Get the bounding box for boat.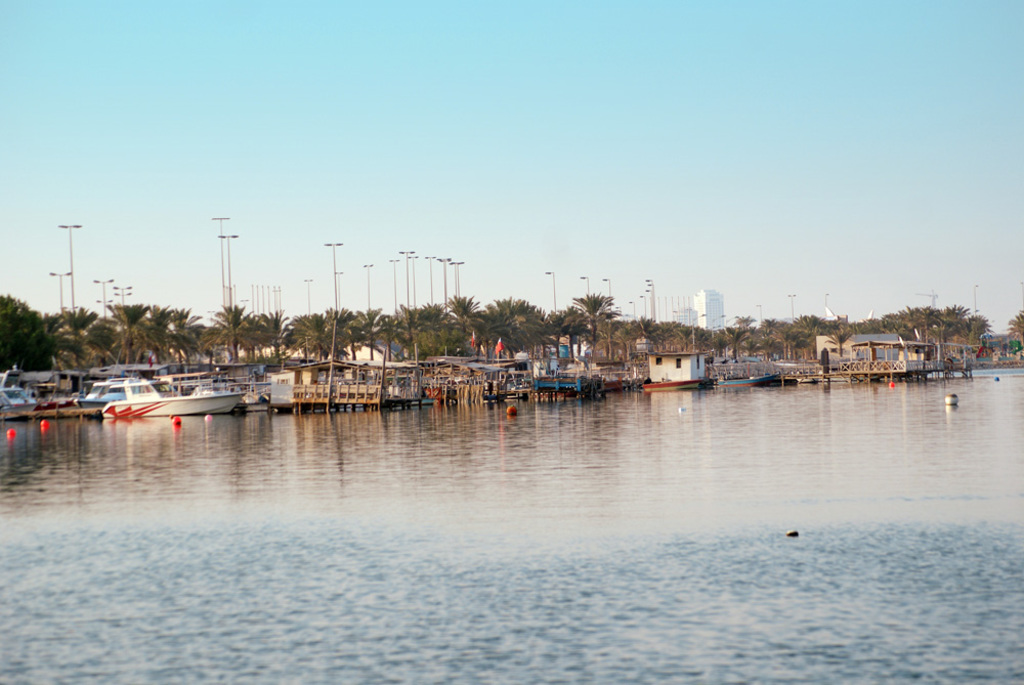
box(0, 372, 36, 421).
